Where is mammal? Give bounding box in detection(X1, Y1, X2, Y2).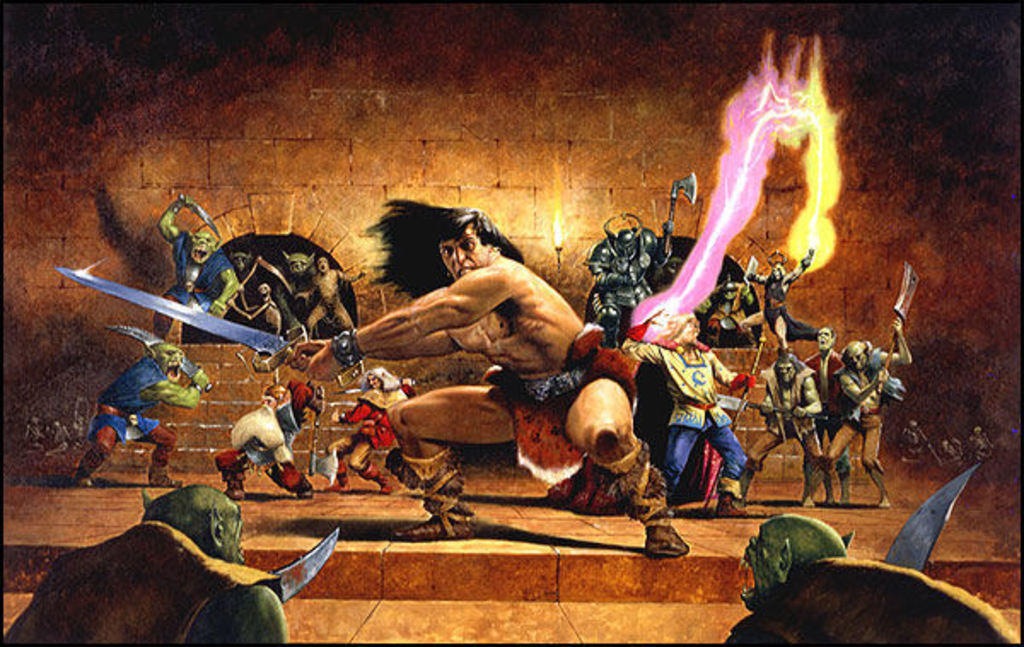
detection(585, 212, 674, 347).
